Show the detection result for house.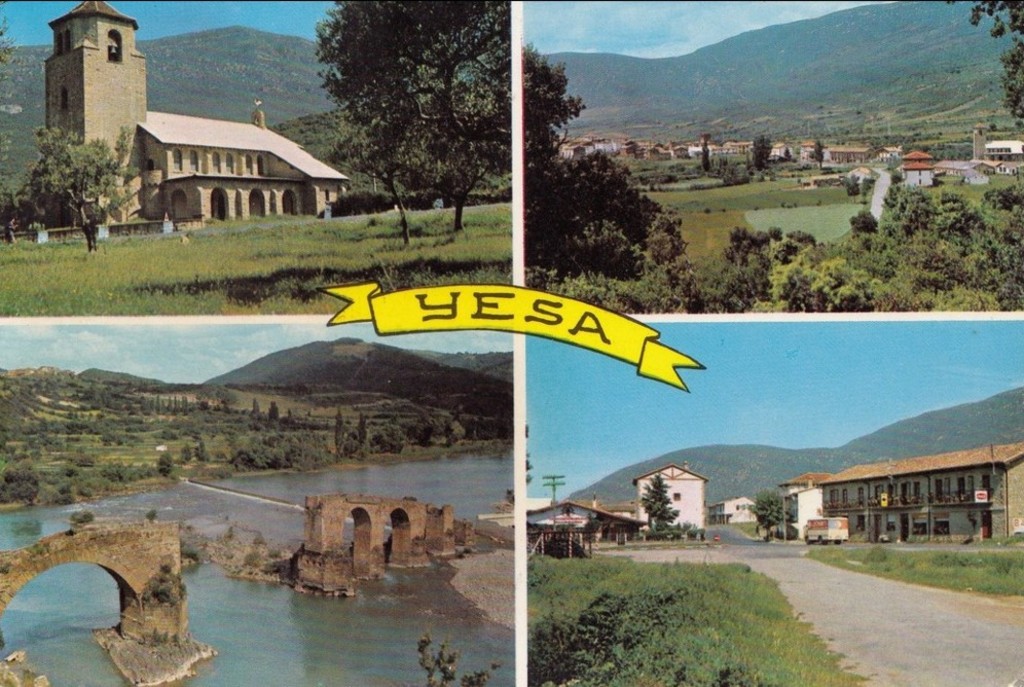
{"left": 40, "top": 5, "right": 351, "bottom": 225}.
